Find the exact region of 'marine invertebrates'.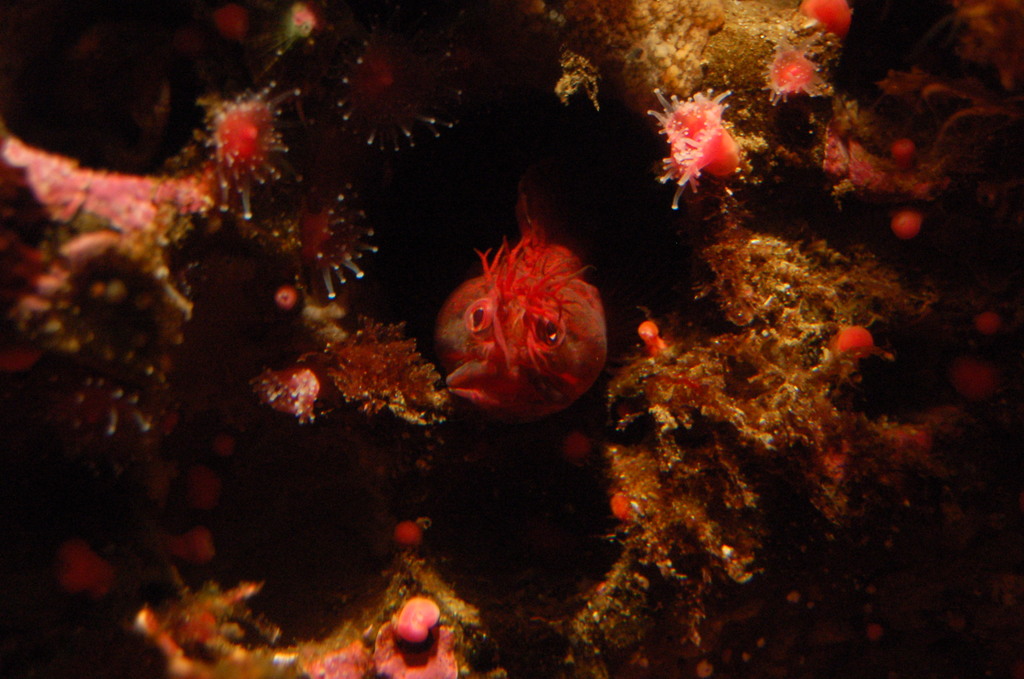
Exact region: pyautogui.locateOnScreen(644, 87, 770, 227).
